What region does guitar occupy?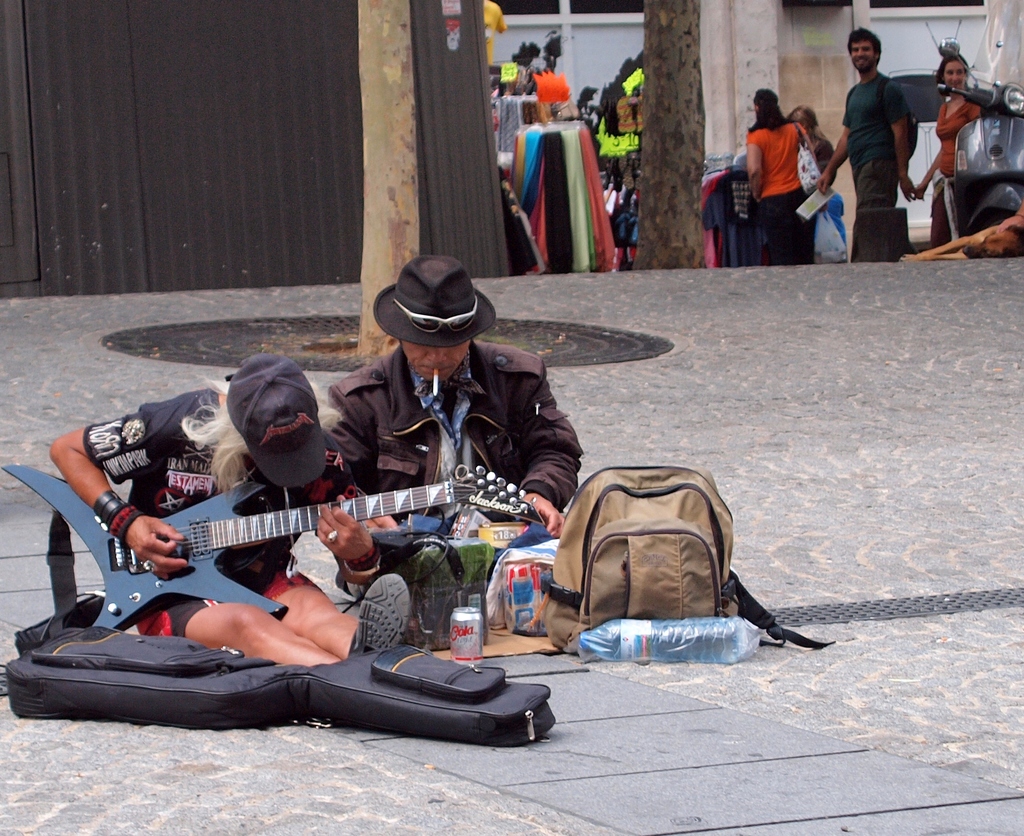
rect(47, 451, 524, 643).
